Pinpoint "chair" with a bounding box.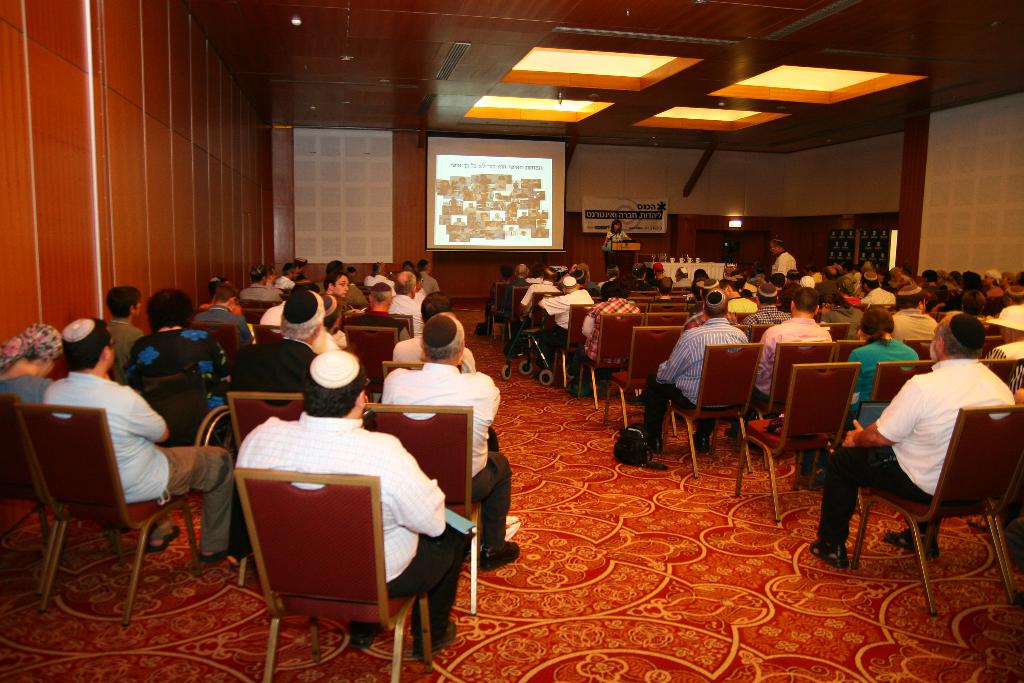
locate(980, 357, 1023, 393).
